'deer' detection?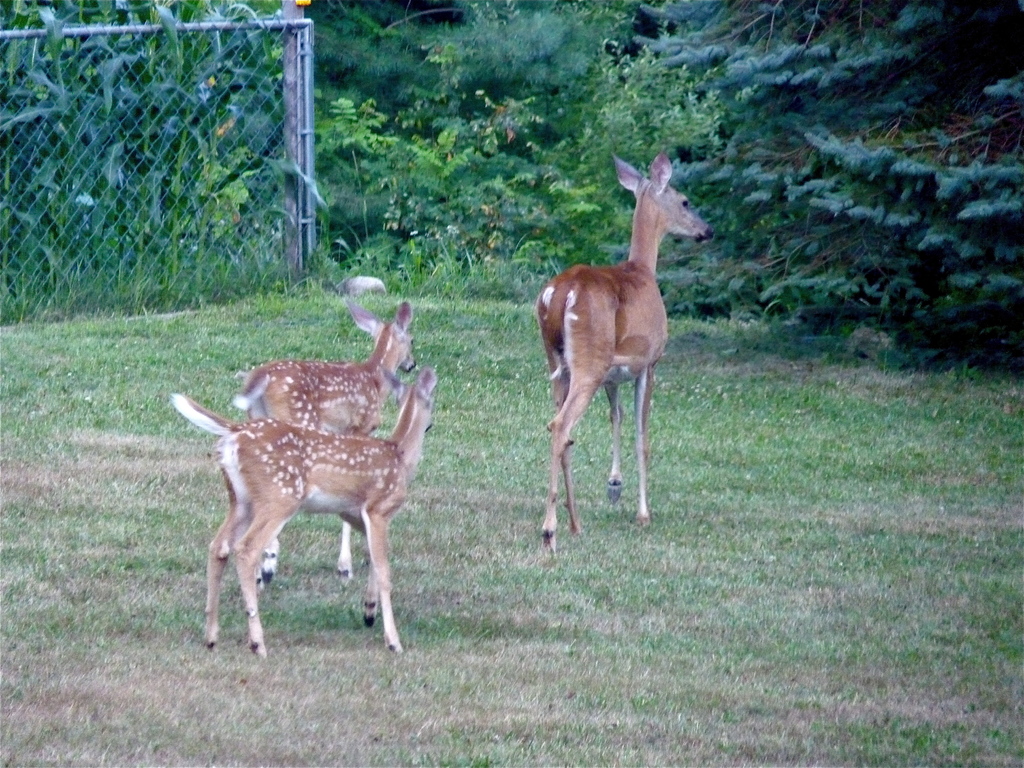
[237, 301, 418, 588]
